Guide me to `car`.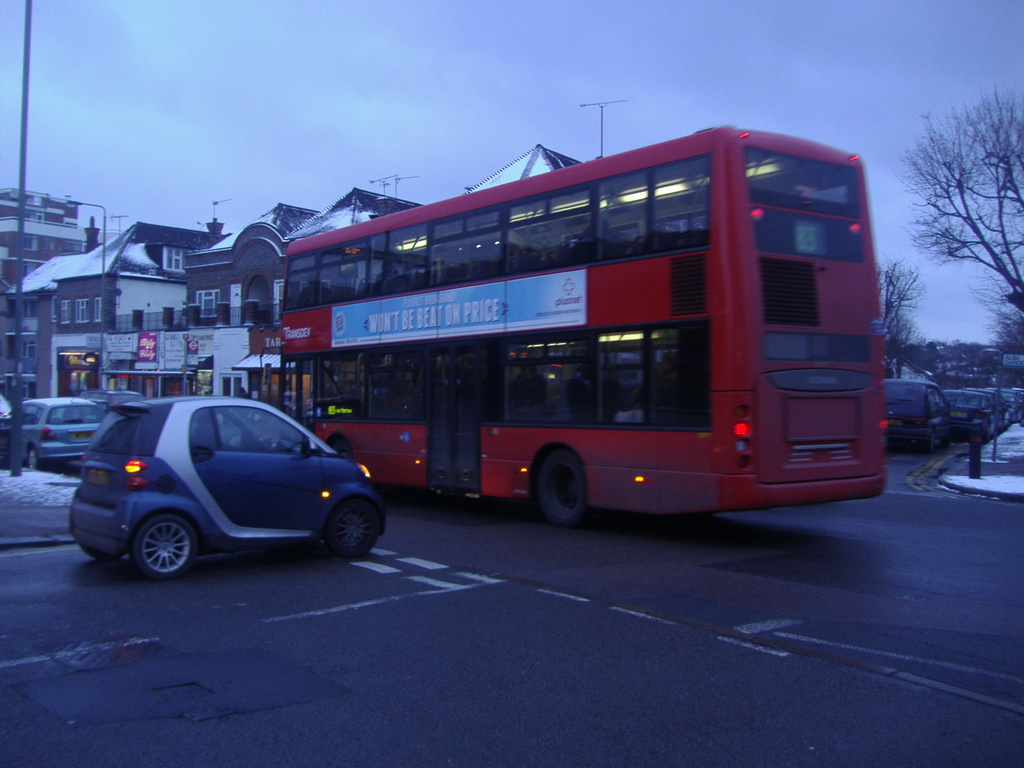
Guidance: l=945, t=394, r=1000, b=430.
